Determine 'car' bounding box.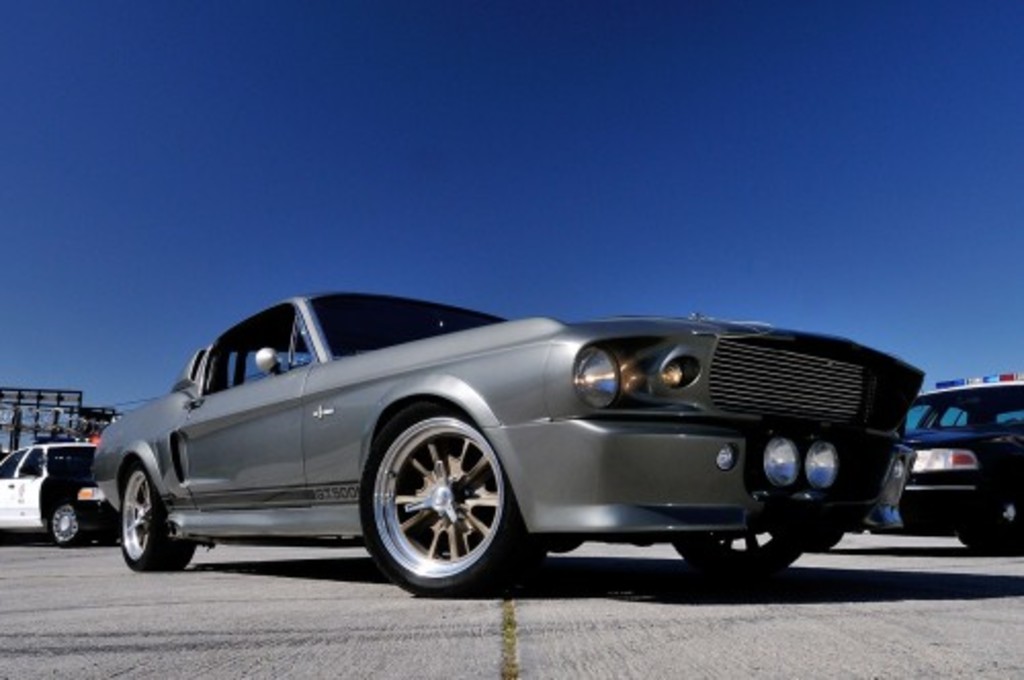
Determined: Rect(868, 381, 1020, 549).
